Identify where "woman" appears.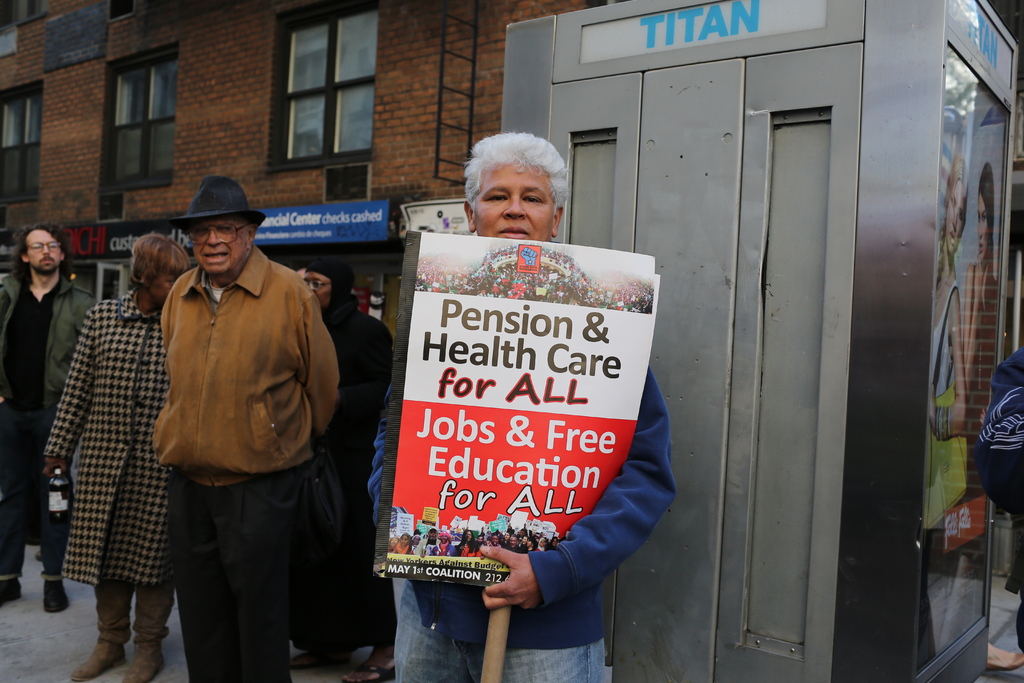
Appears at select_region(917, 153, 970, 676).
